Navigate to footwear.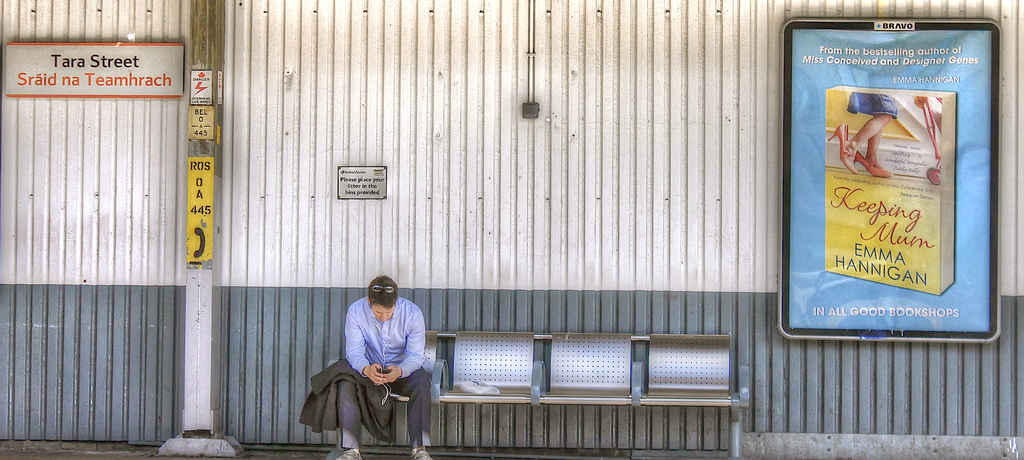
Navigation target: (413,445,434,459).
